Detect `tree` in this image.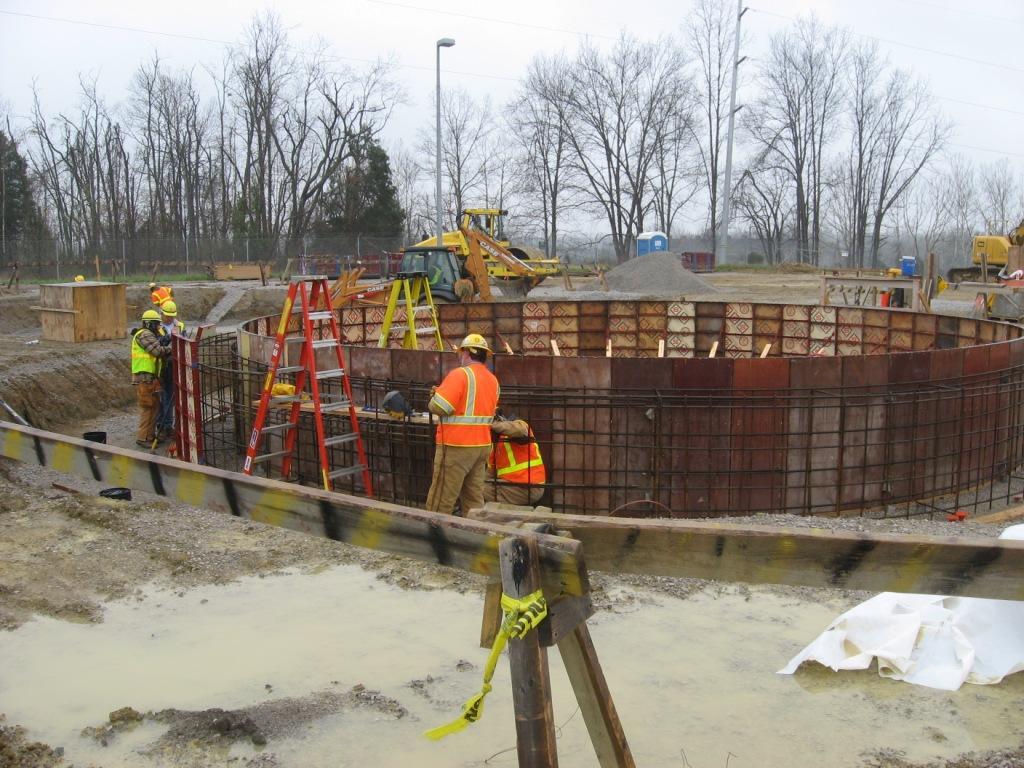
Detection: x1=0, y1=135, x2=46, y2=263.
